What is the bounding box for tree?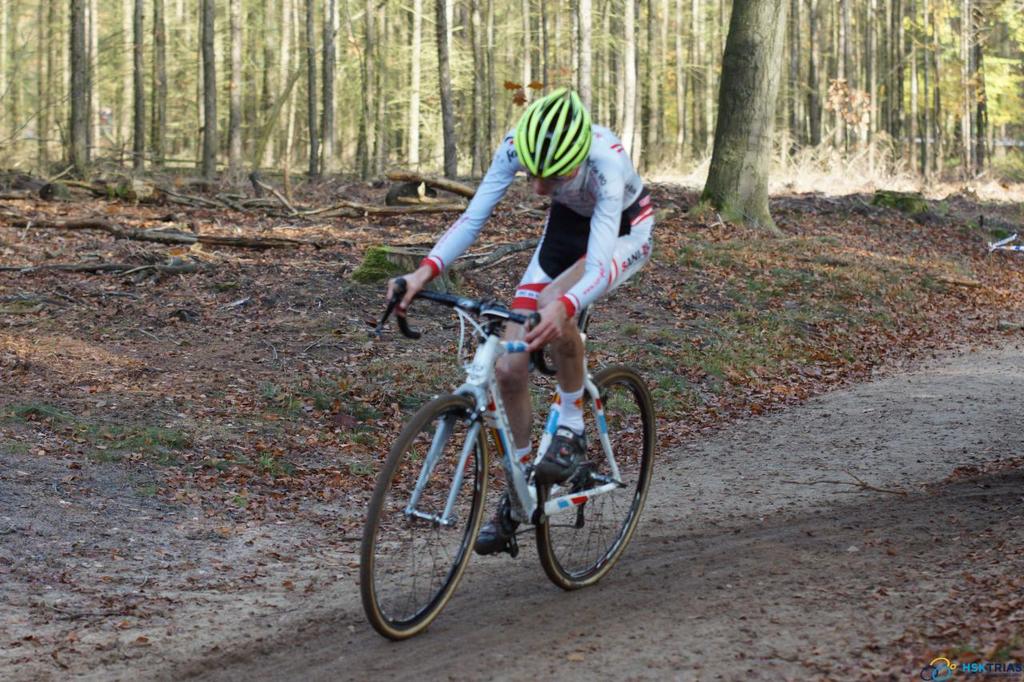
left=426, top=0, right=462, bottom=172.
